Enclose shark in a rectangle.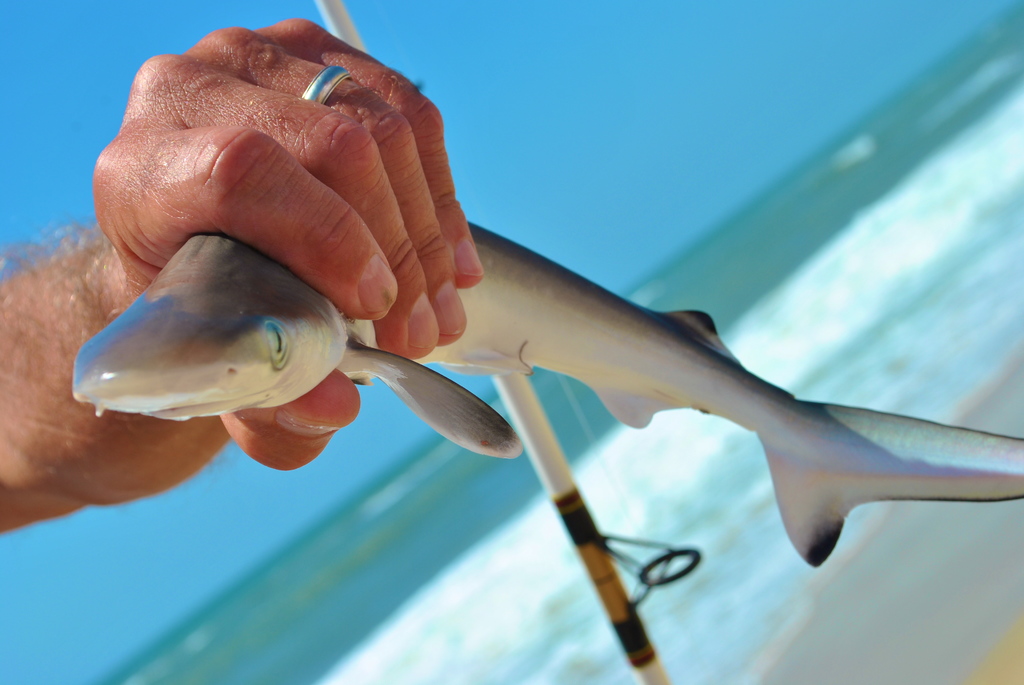
(75, 216, 1022, 563).
